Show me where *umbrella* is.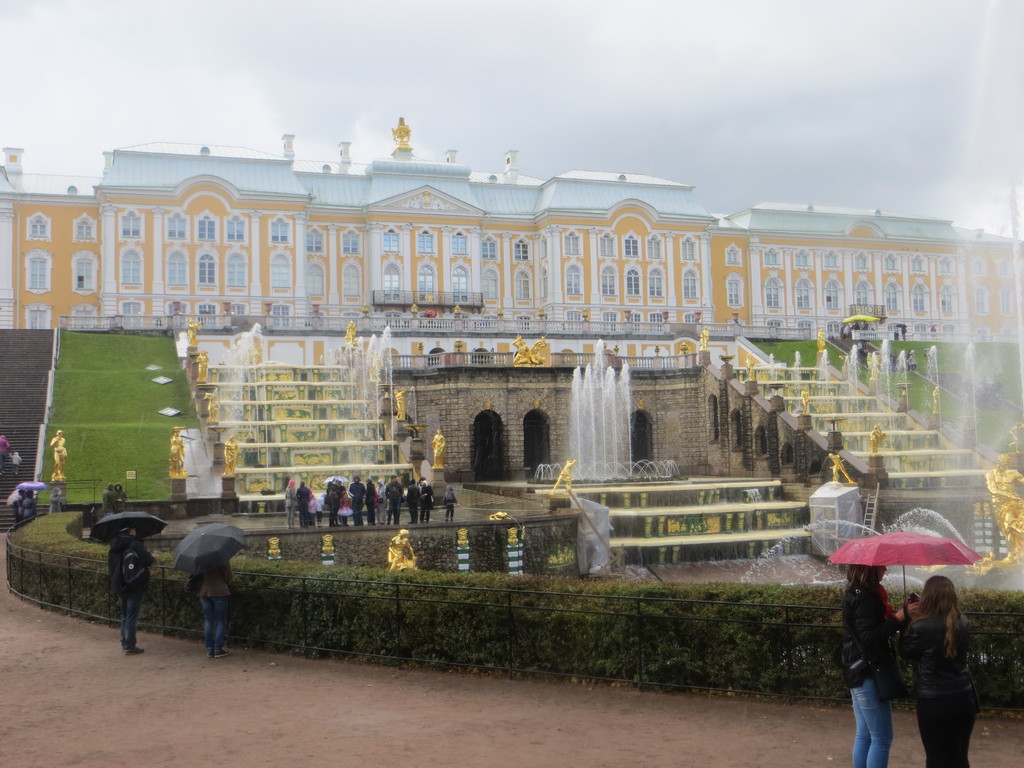
*umbrella* is at box(323, 474, 346, 484).
